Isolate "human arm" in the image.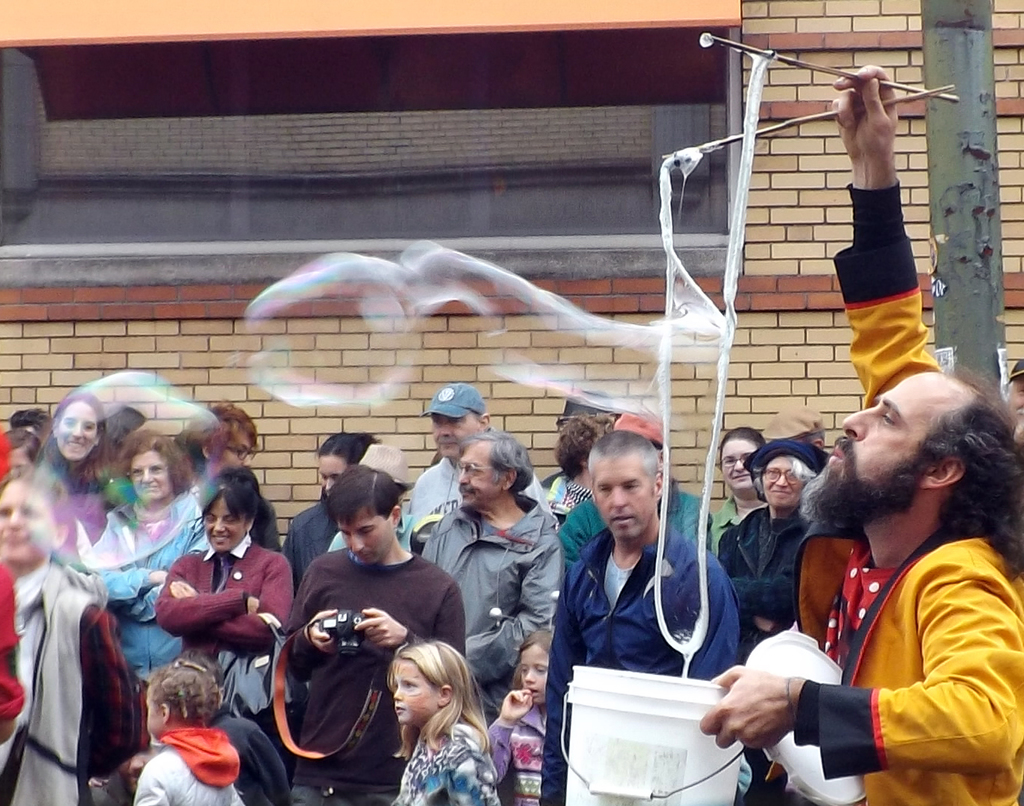
Isolated region: <box>534,545,587,805</box>.
